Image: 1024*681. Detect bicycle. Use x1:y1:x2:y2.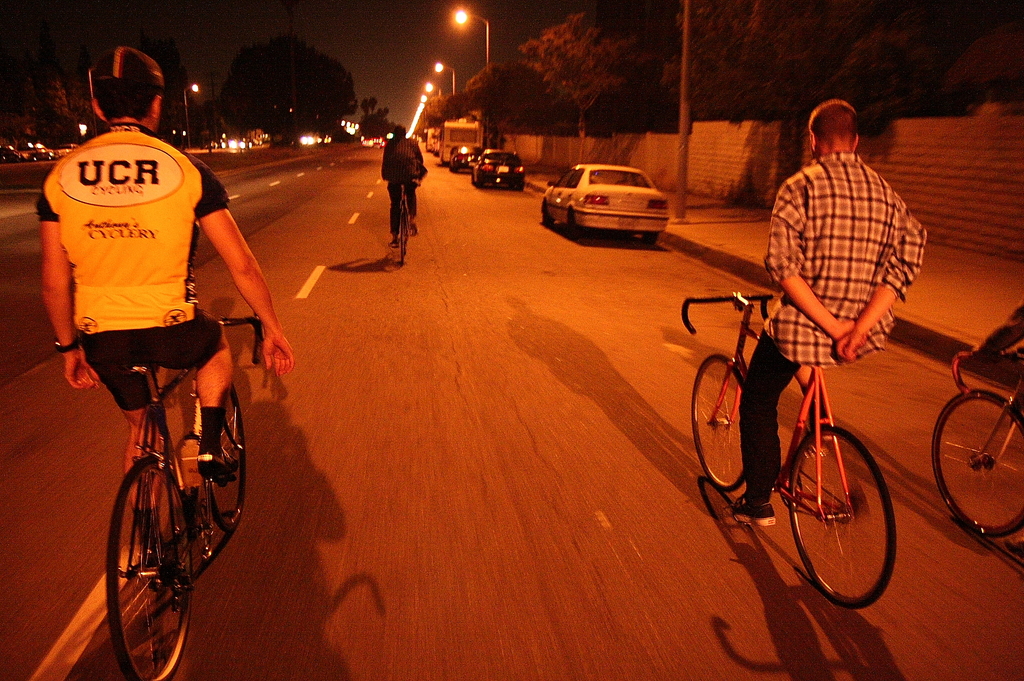
104:317:268:680.
